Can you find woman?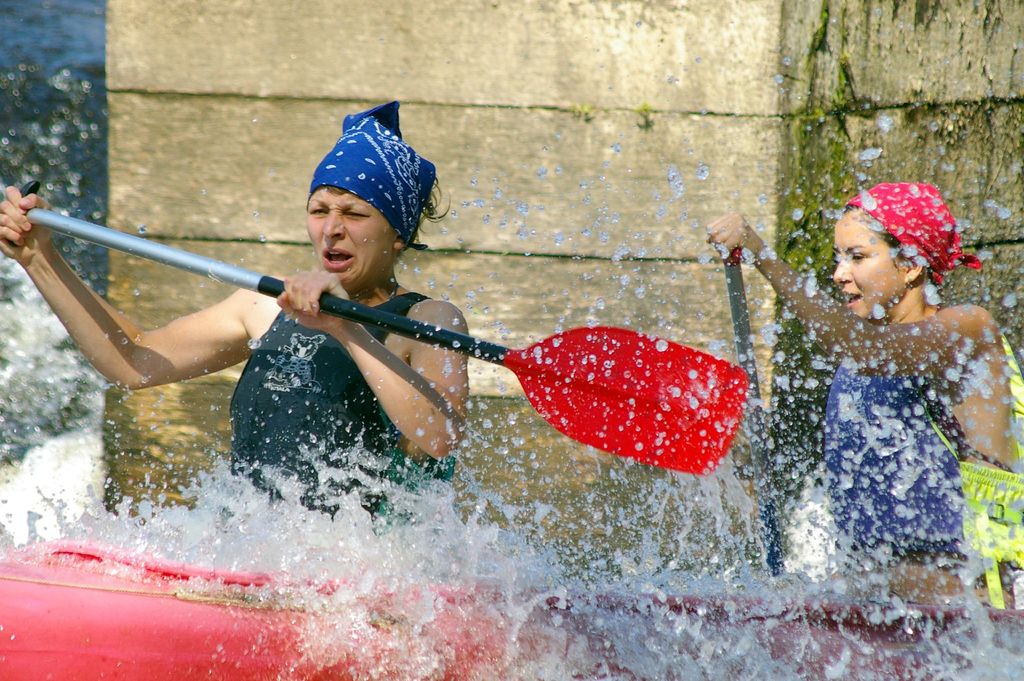
Yes, bounding box: (0, 97, 471, 550).
